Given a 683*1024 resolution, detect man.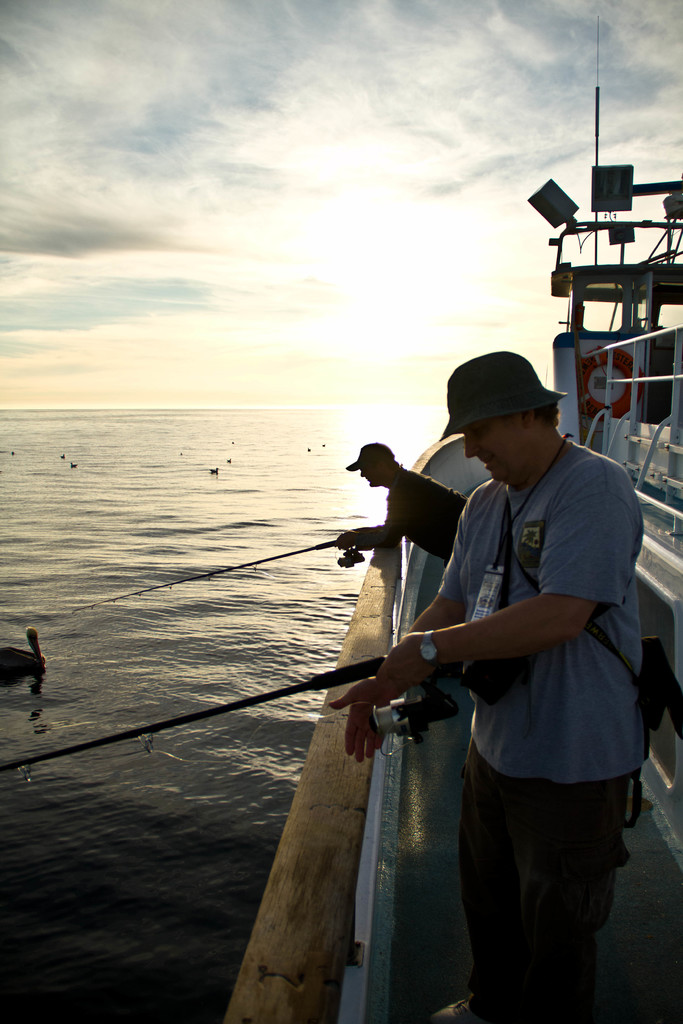
detection(333, 338, 649, 1023).
